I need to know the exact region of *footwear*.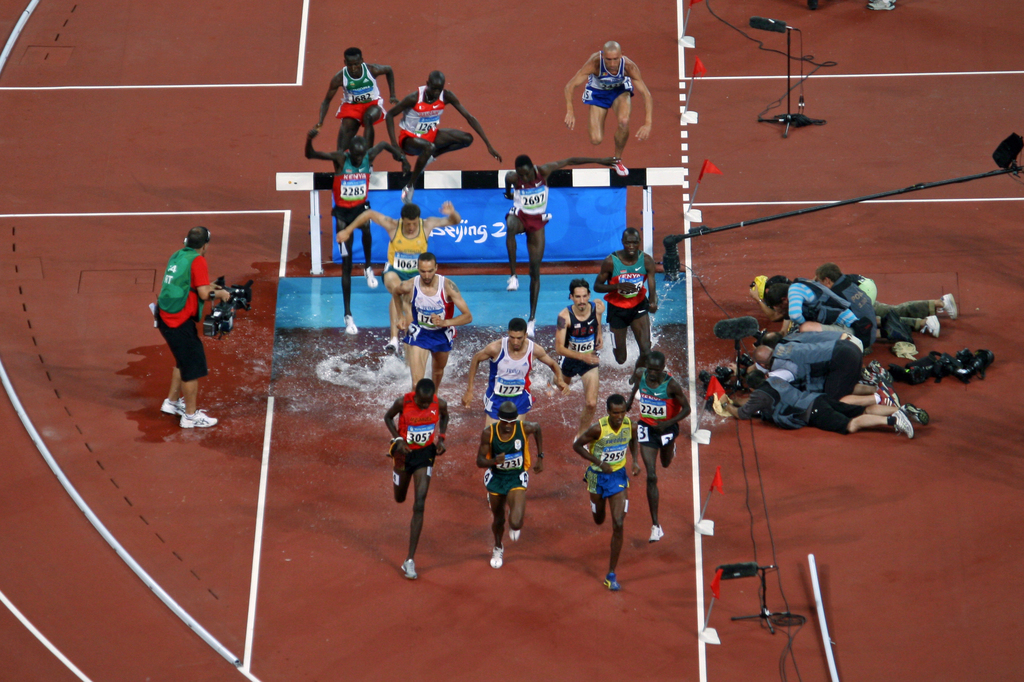
Region: (x1=887, y1=406, x2=911, y2=438).
